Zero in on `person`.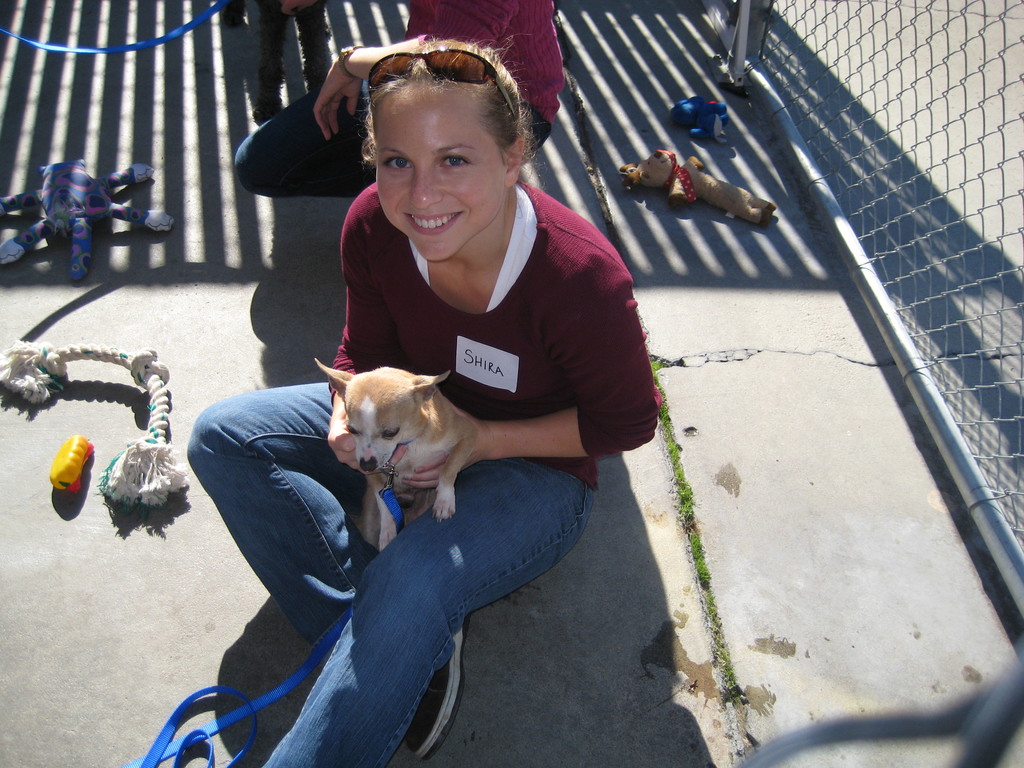
Zeroed in: (x1=186, y1=38, x2=661, y2=767).
